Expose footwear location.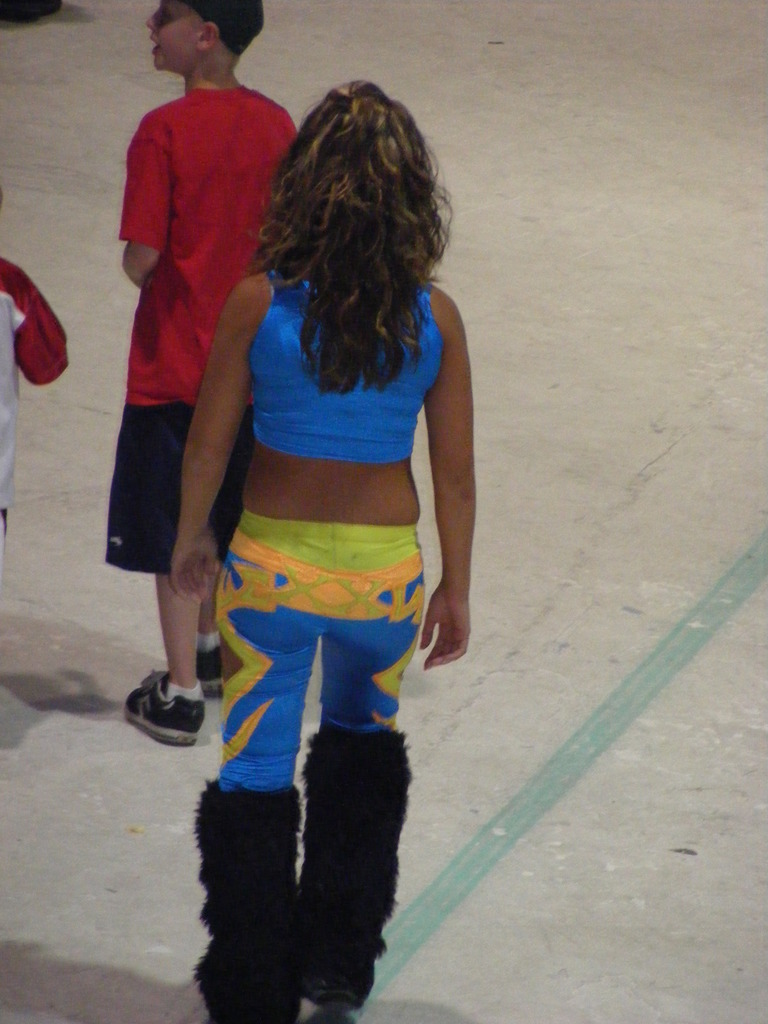
Exposed at [192,643,223,694].
